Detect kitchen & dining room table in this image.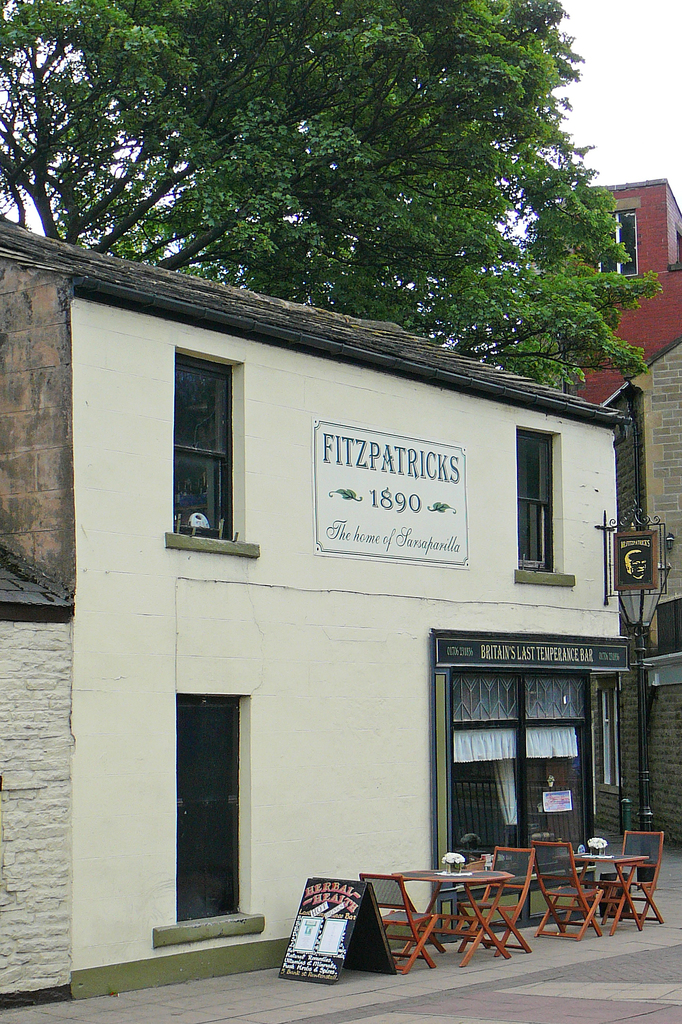
Detection: <bbox>341, 858, 555, 971</bbox>.
